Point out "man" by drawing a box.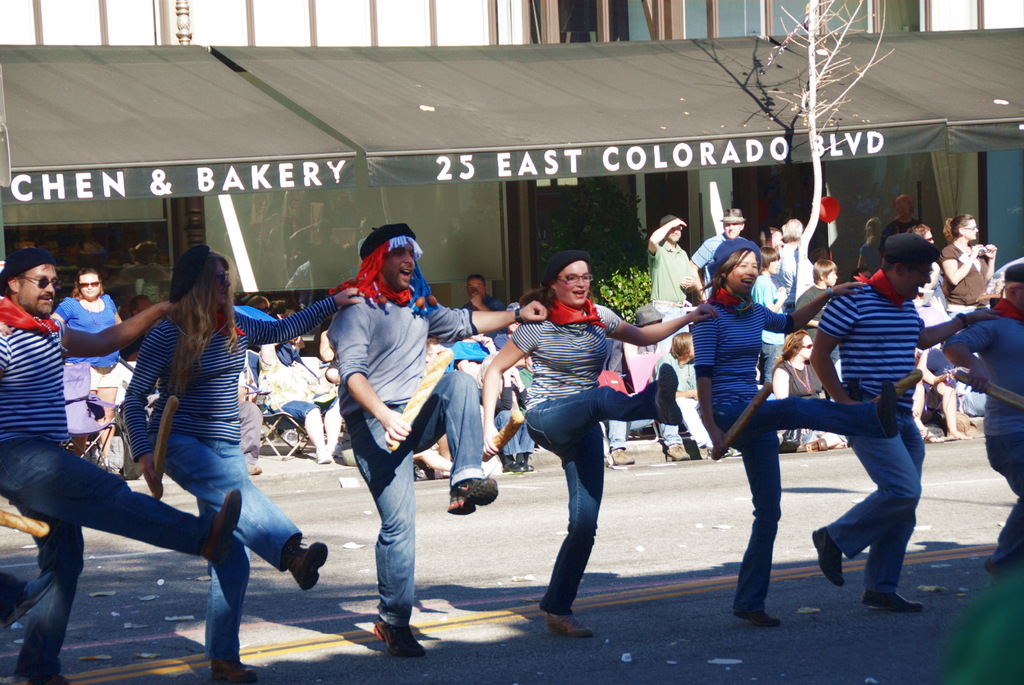
[x1=323, y1=223, x2=545, y2=657].
